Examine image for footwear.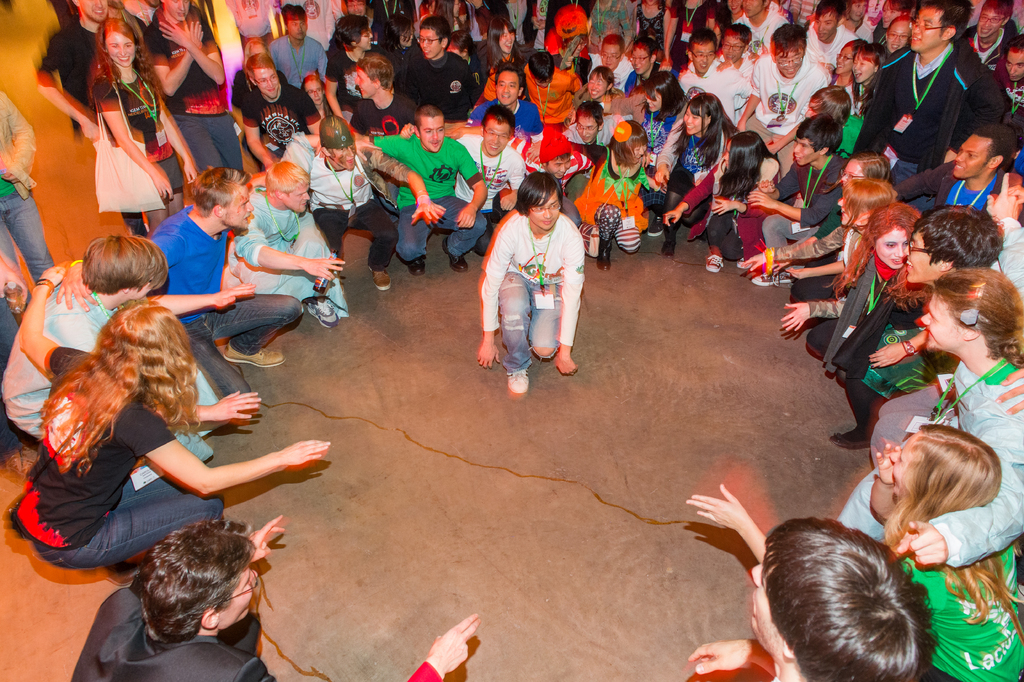
Examination result: region(655, 236, 677, 257).
